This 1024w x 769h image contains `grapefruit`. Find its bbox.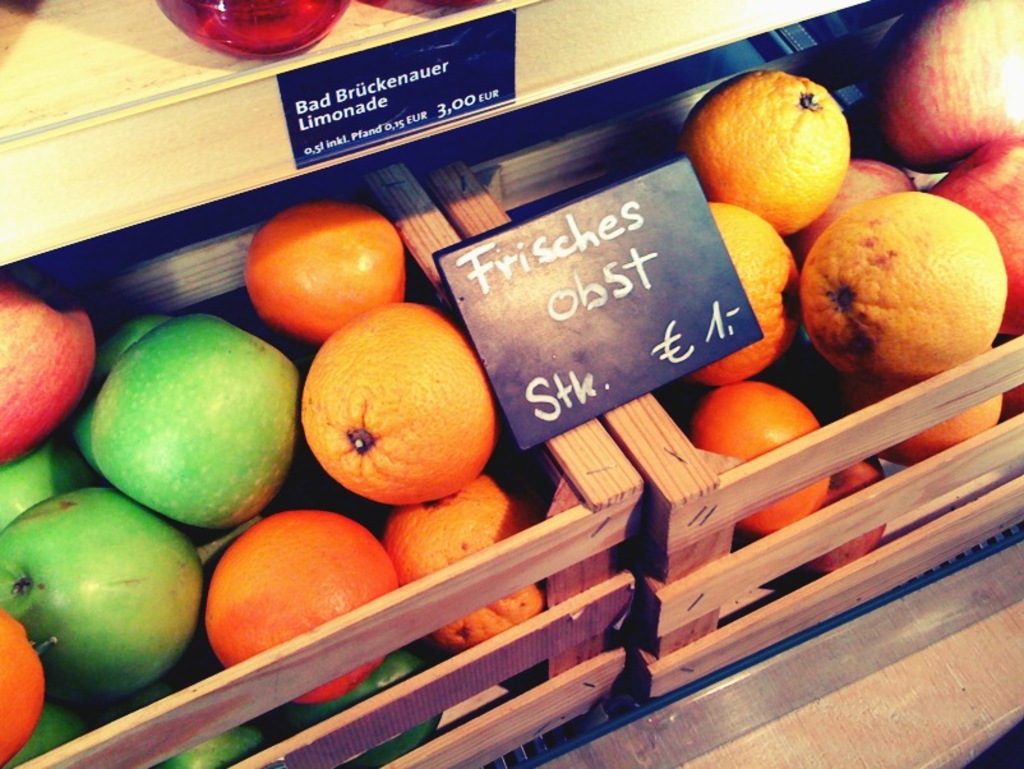
[left=682, top=195, right=797, bottom=386].
